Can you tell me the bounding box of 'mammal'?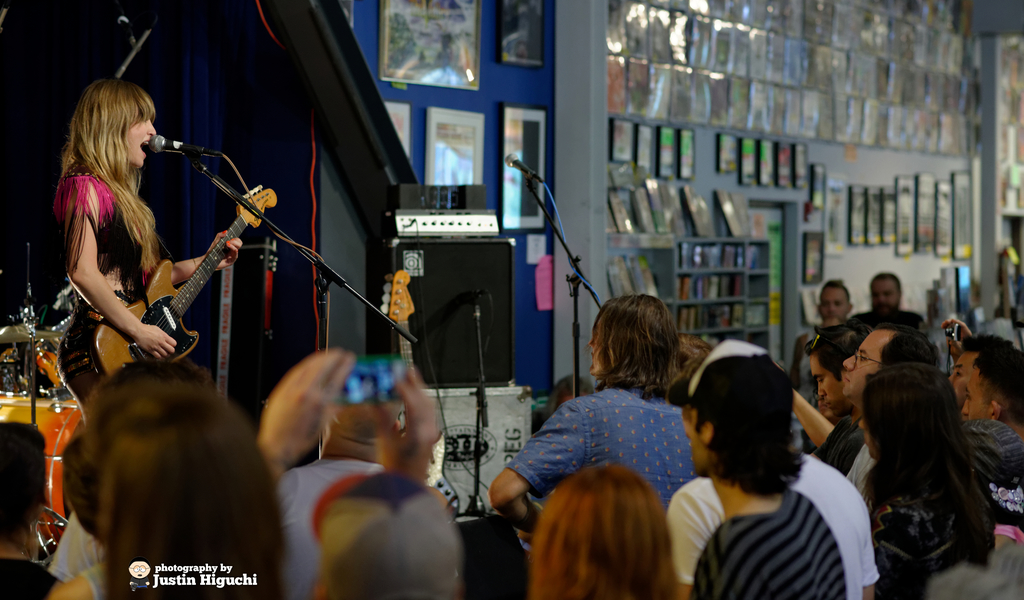
834 346 1014 595.
